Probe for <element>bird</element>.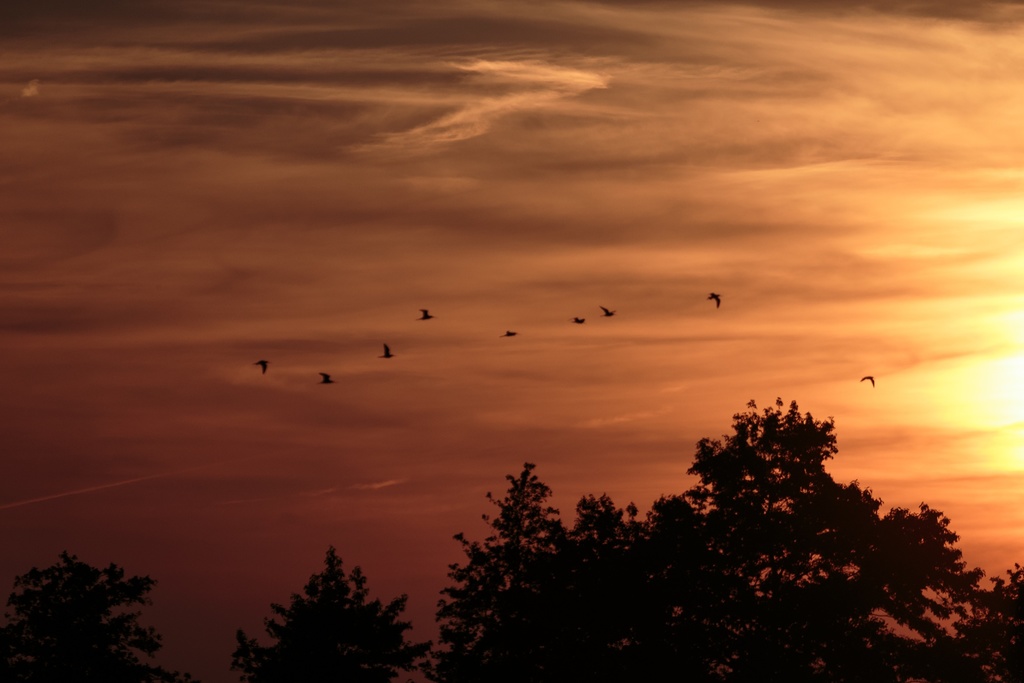
Probe result: Rect(314, 370, 334, 388).
